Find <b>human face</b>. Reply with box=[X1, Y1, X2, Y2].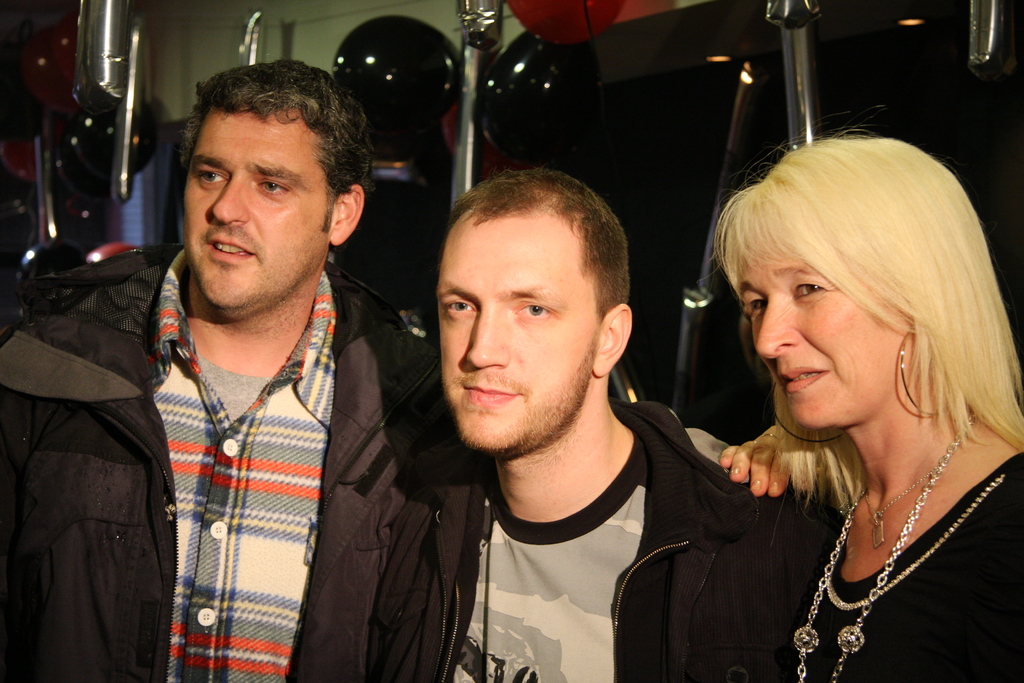
box=[189, 114, 334, 309].
